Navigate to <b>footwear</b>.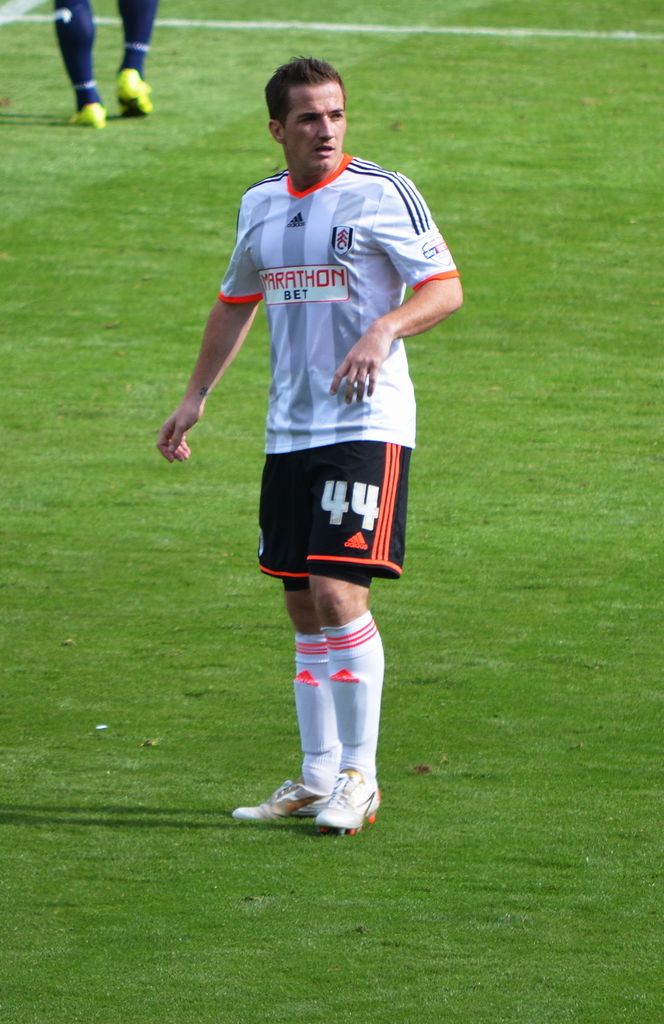
Navigation target: crop(107, 75, 152, 111).
